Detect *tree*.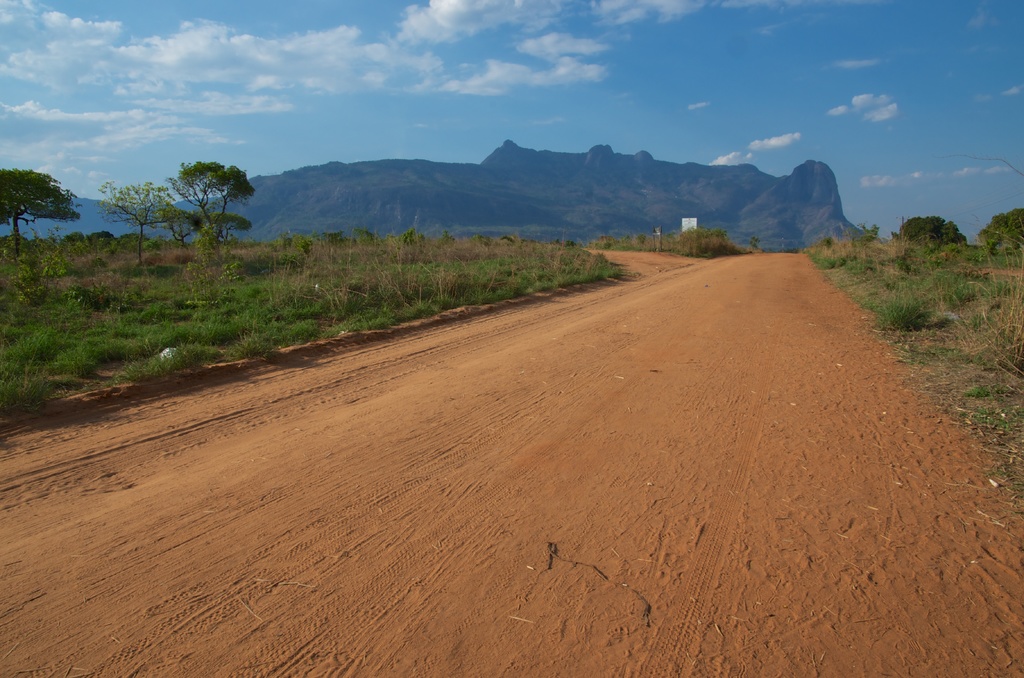
Detected at left=287, top=232, right=308, bottom=246.
